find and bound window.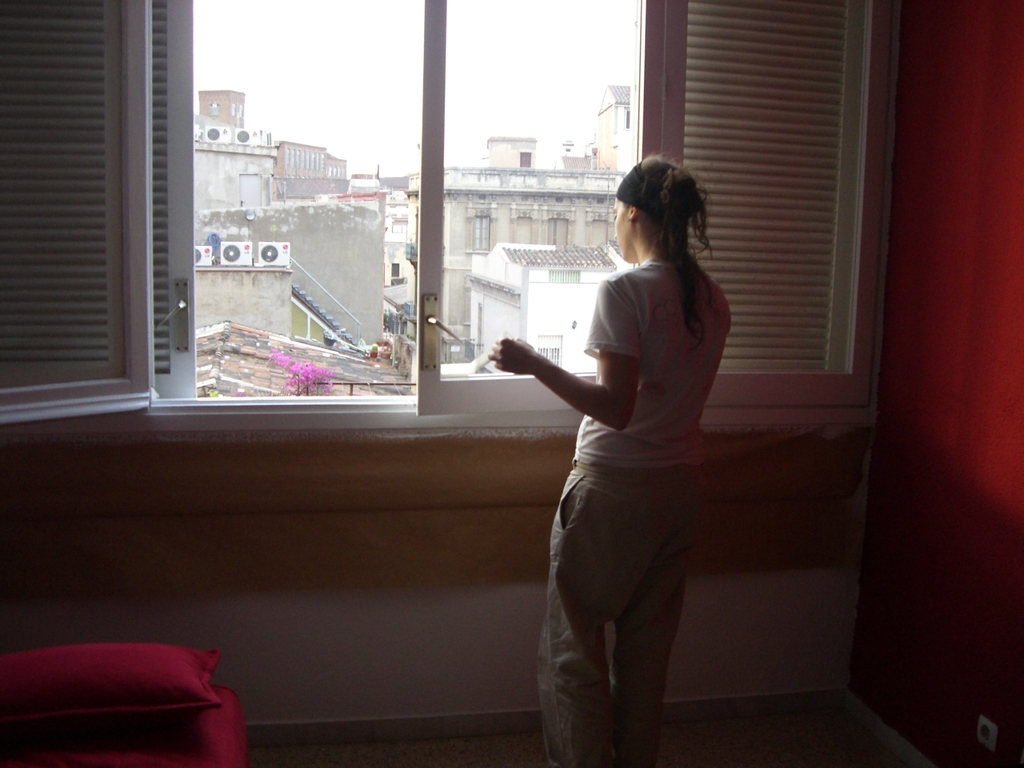
Bound: (left=392, top=264, right=401, bottom=275).
